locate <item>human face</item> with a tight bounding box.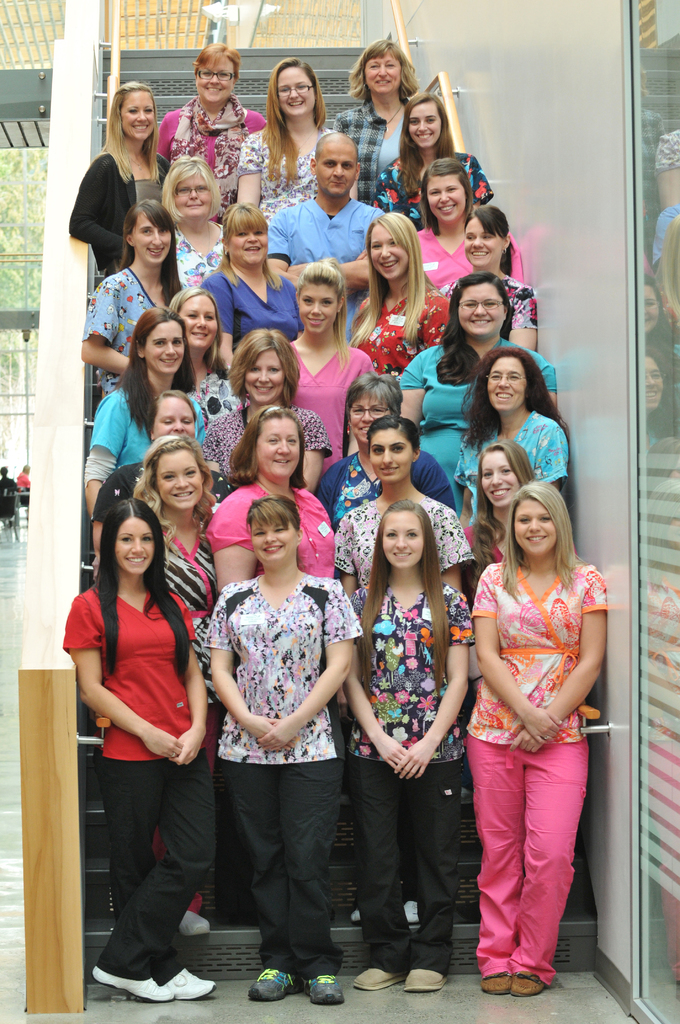
(x1=248, y1=407, x2=301, y2=479).
